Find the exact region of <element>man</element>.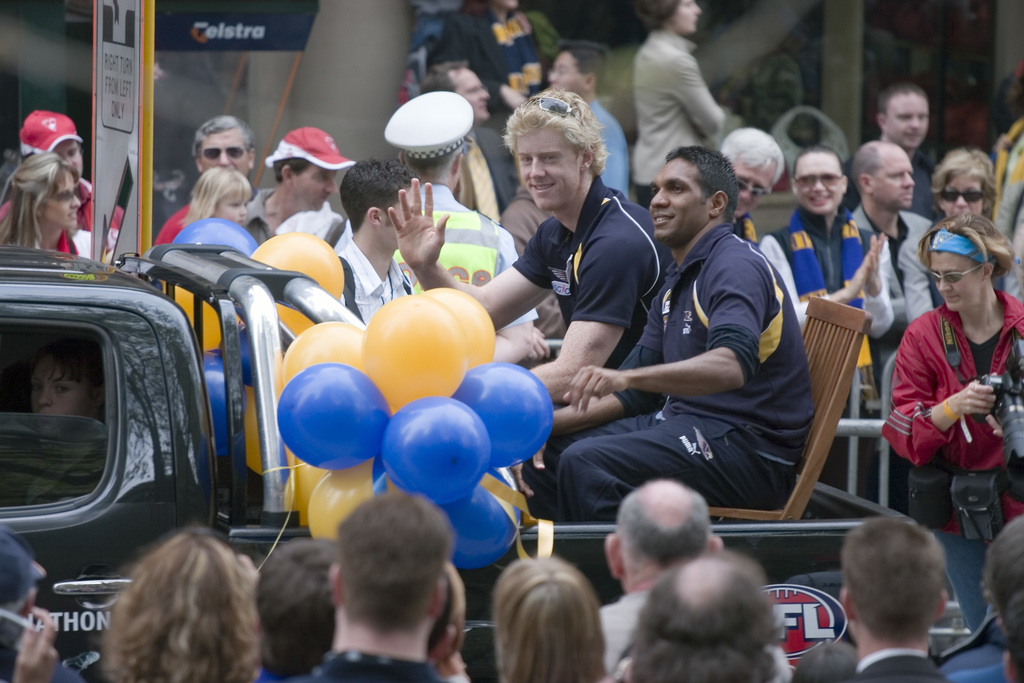
Exact region: bbox(243, 127, 359, 249).
